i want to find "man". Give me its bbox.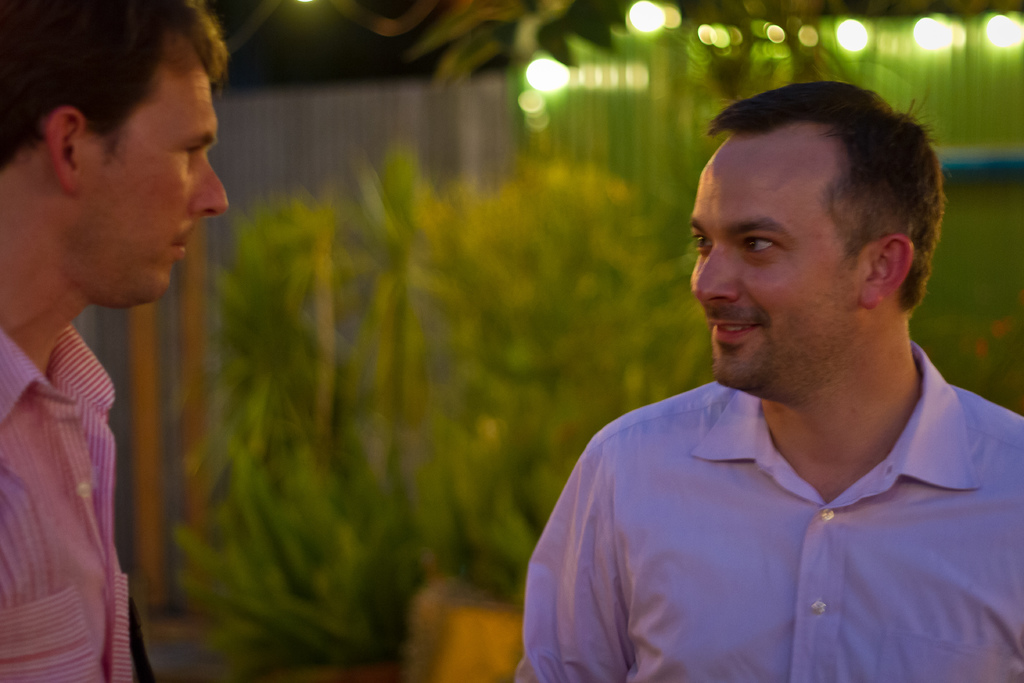
0/0/231/682.
